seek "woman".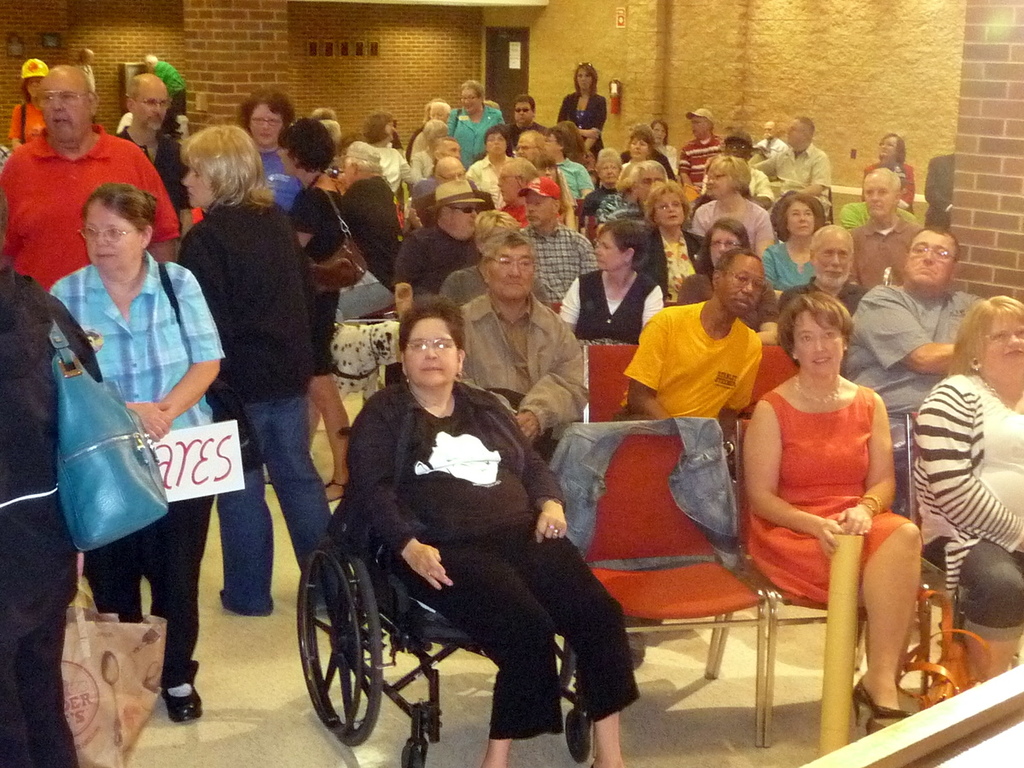
<box>759,189,832,289</box>.
